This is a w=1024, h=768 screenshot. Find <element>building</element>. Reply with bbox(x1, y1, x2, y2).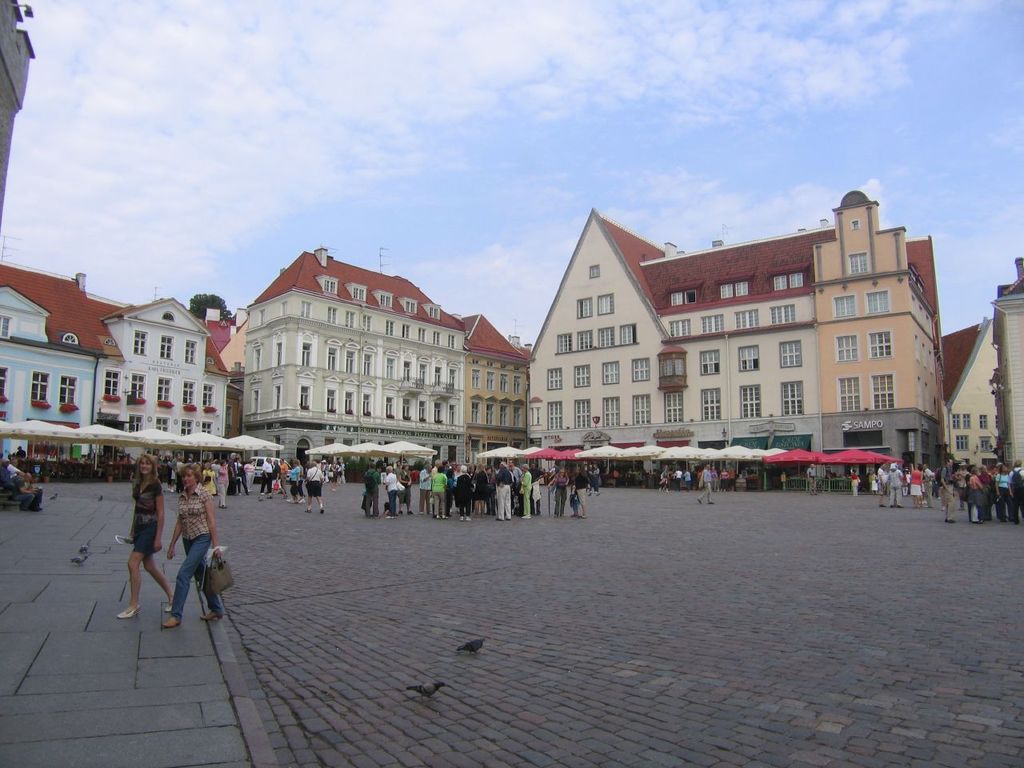
bbox(530, 190, 942, 498).
